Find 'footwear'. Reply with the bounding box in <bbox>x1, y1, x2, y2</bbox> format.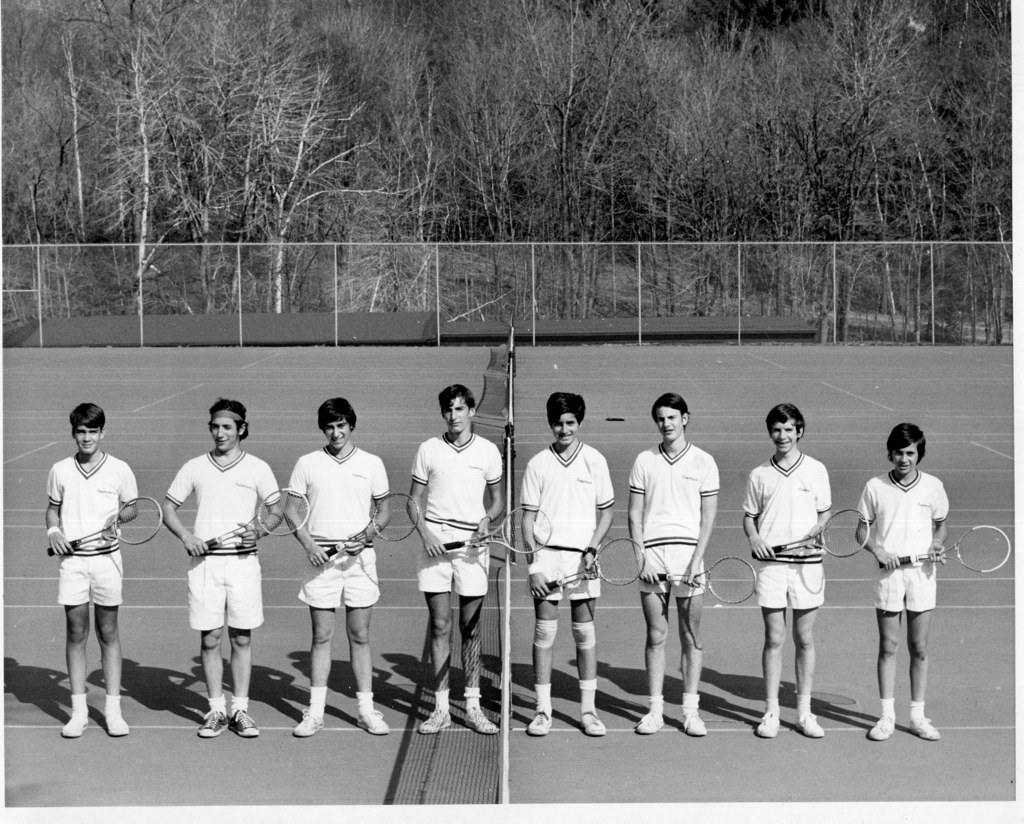
<bbox>101, 701, 129, 733</bbox>.
